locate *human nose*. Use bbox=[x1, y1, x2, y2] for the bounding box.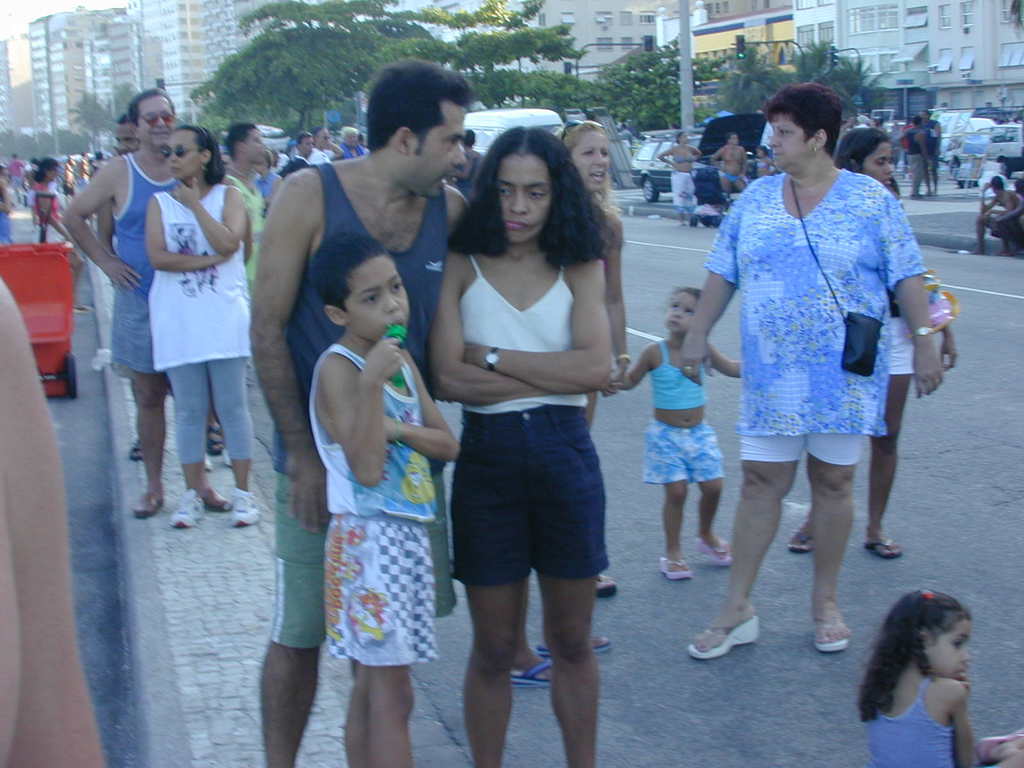
bbox=[382, 292, 398, 315].
